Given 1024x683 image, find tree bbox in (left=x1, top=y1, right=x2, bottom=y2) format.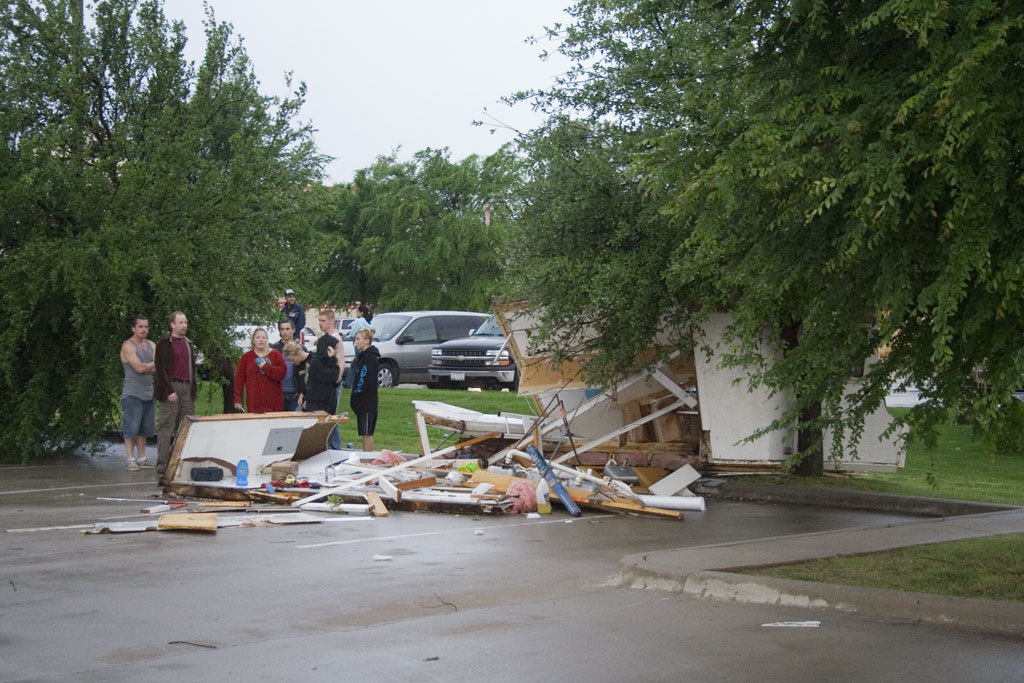
(left=0, top=0, right=322, bottom=467).
